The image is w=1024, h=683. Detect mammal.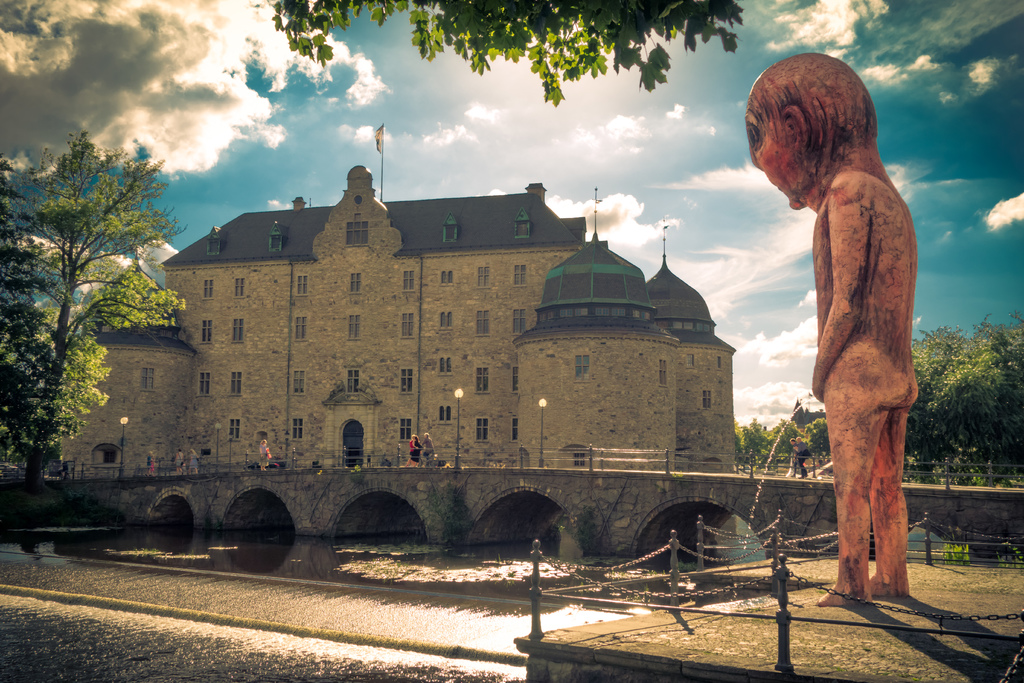
Detection: {"left": 260, "top": 440, "right": 274, "bottom": 470}.
